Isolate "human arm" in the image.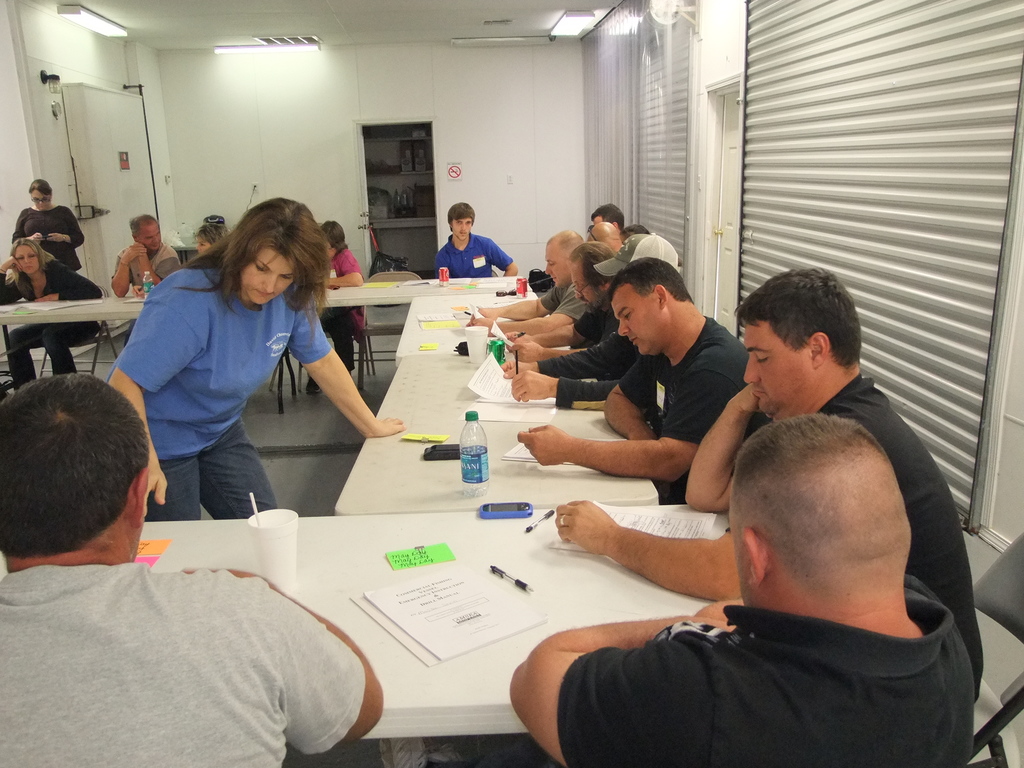
Isolated region: 110/239/141/291.
